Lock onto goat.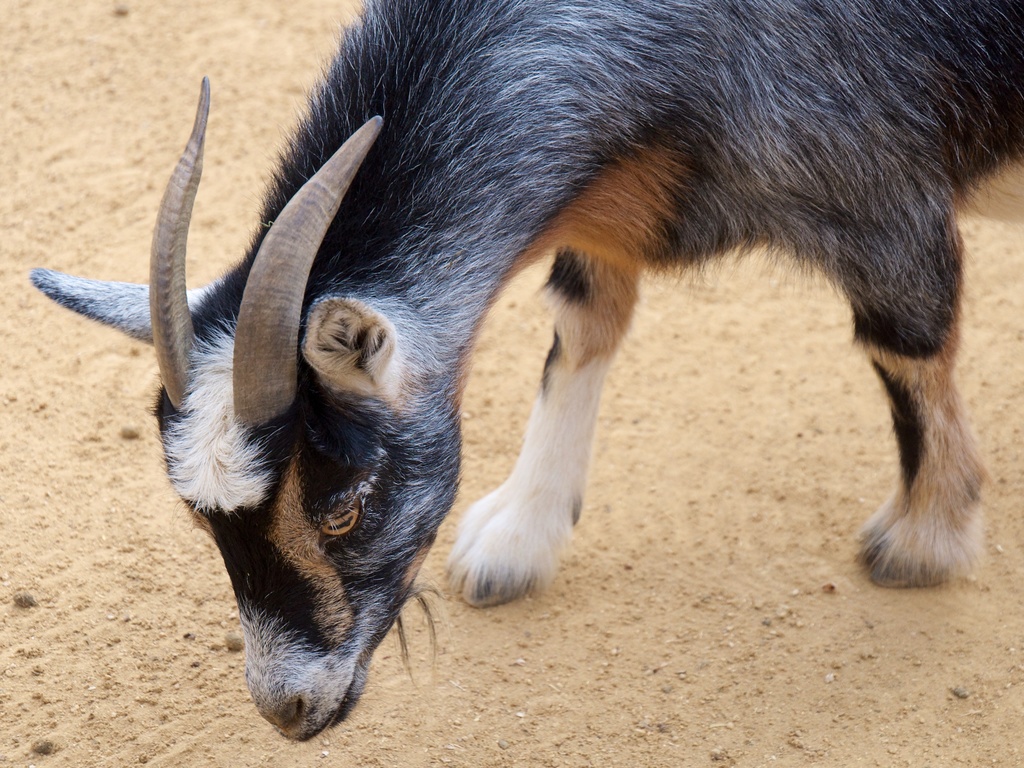
Locked: [47, 33, 1023, 707].
